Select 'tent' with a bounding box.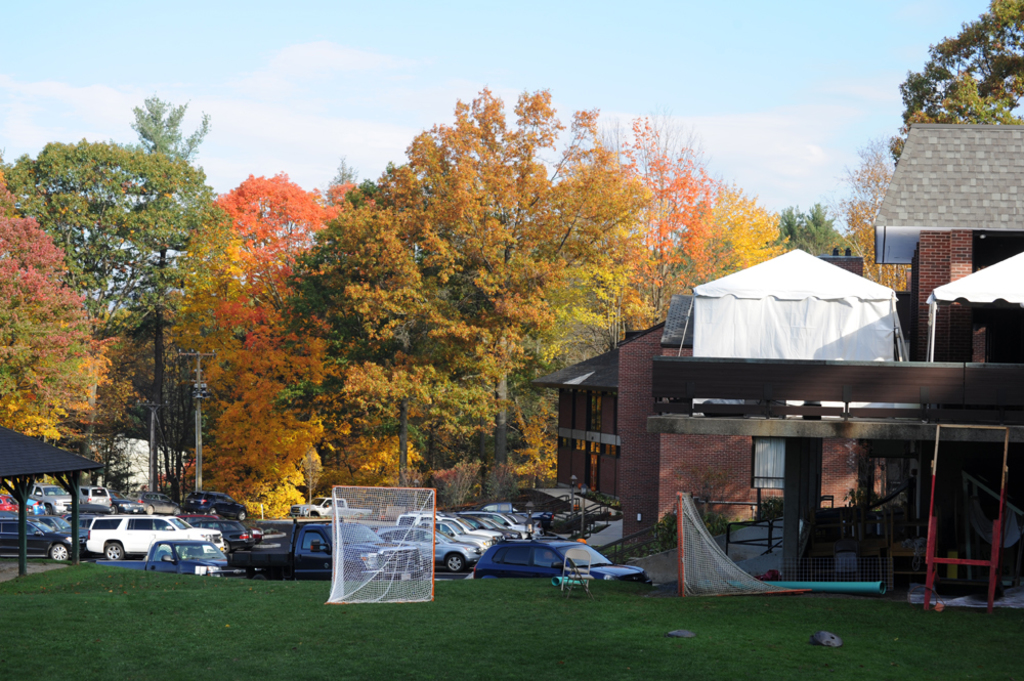
x1=926, y1=251, x2=1023, y2=358.
